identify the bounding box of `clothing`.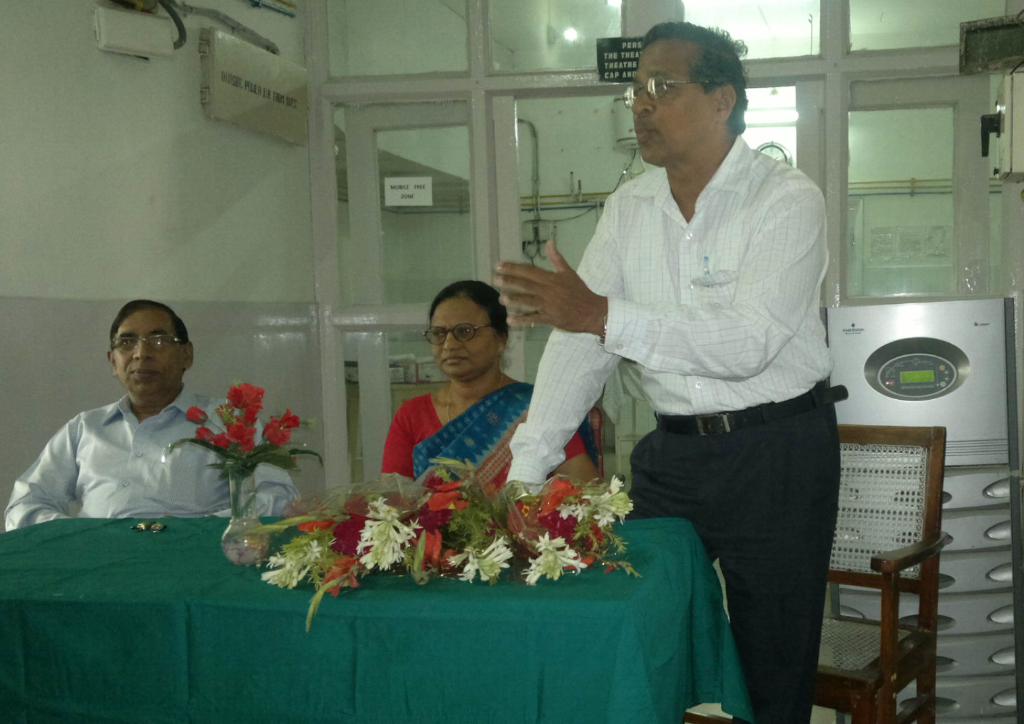
504/120/836/502.
